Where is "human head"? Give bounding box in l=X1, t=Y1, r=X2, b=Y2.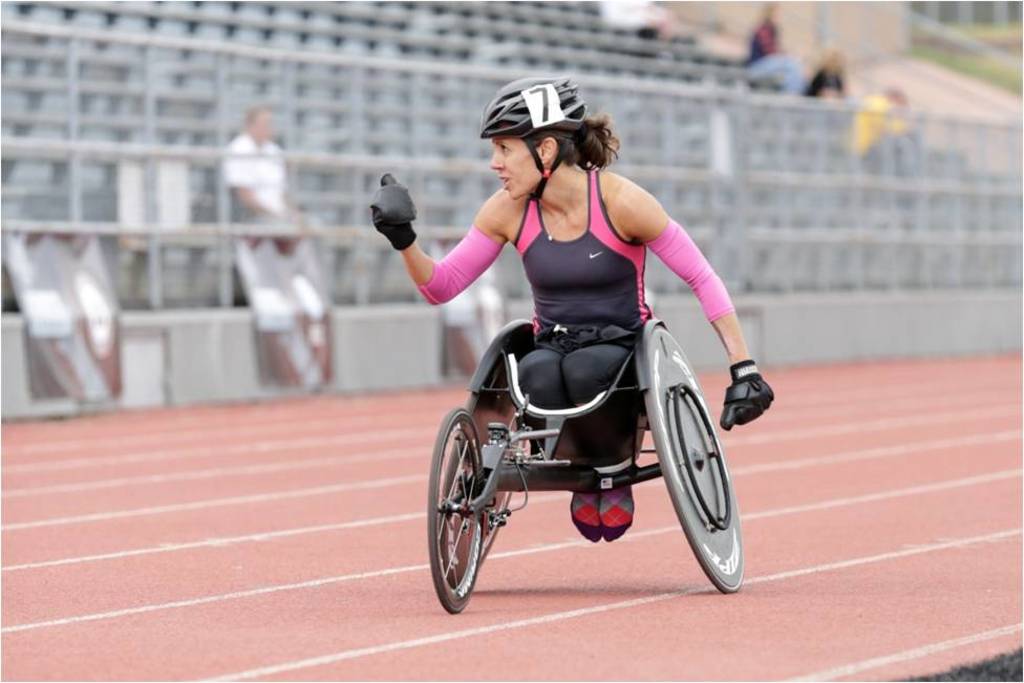
l=762, t=0, r=781, b=26.
